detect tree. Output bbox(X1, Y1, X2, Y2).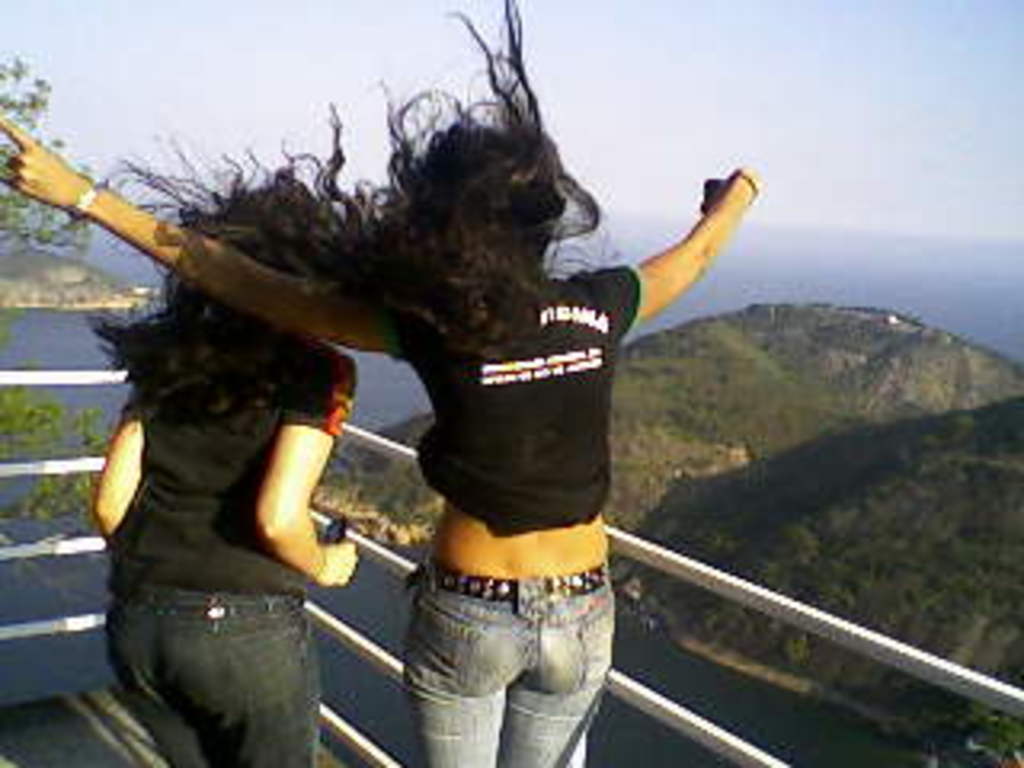
bbox(0, 45, 99, 237).
